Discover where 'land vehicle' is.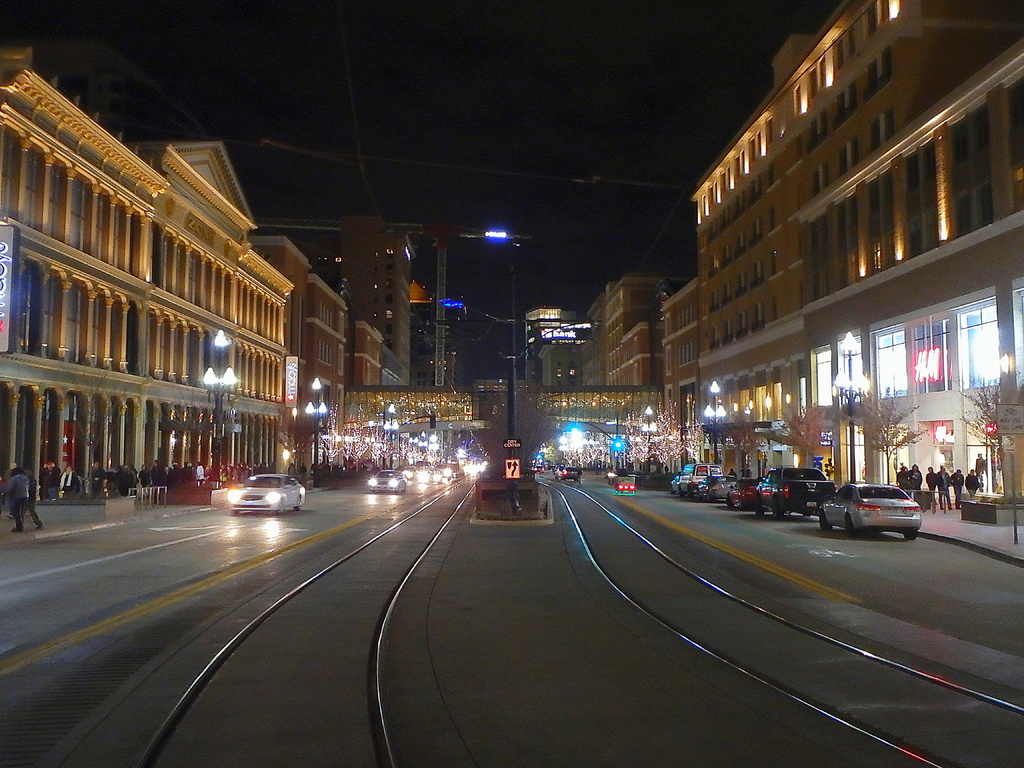
Discovered at {"x1": 228, "y1": 472, "x2": 307, "y2": 516}.
